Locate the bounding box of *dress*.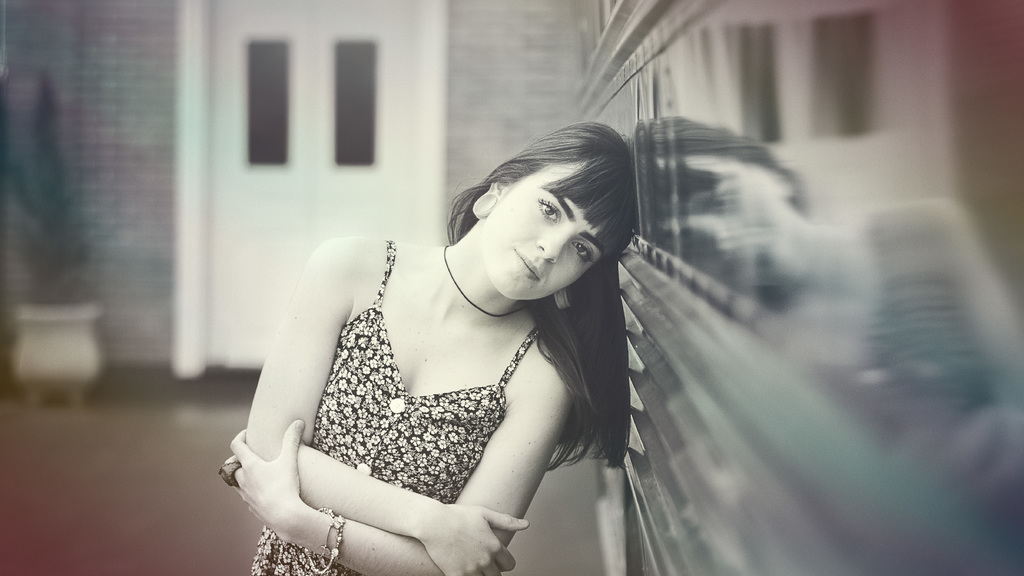
Bounding box: l=250, t=233, r=543, b=575.
